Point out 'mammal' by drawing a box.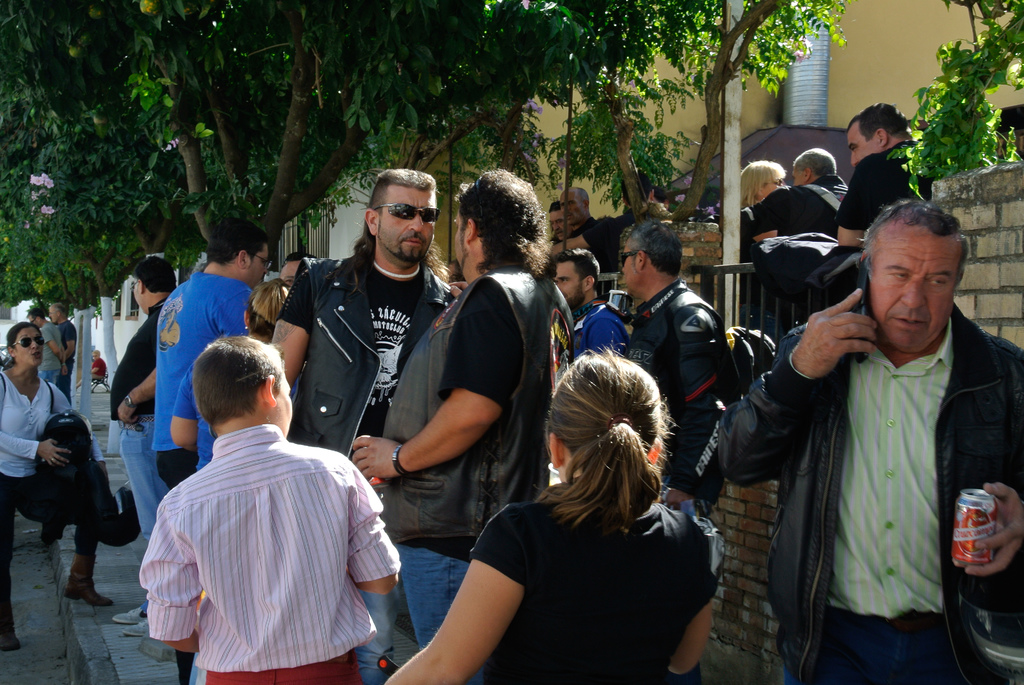
(left=713, top=198, right=1023, bottom=684).
